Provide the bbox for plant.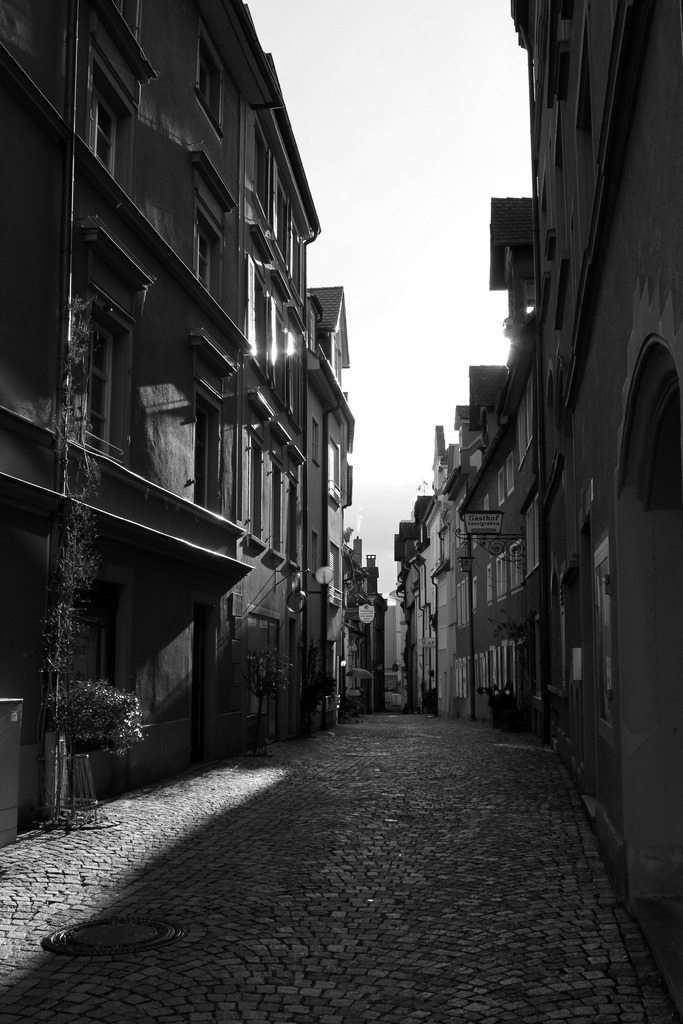
BBox(35, 294, 99, 681).
